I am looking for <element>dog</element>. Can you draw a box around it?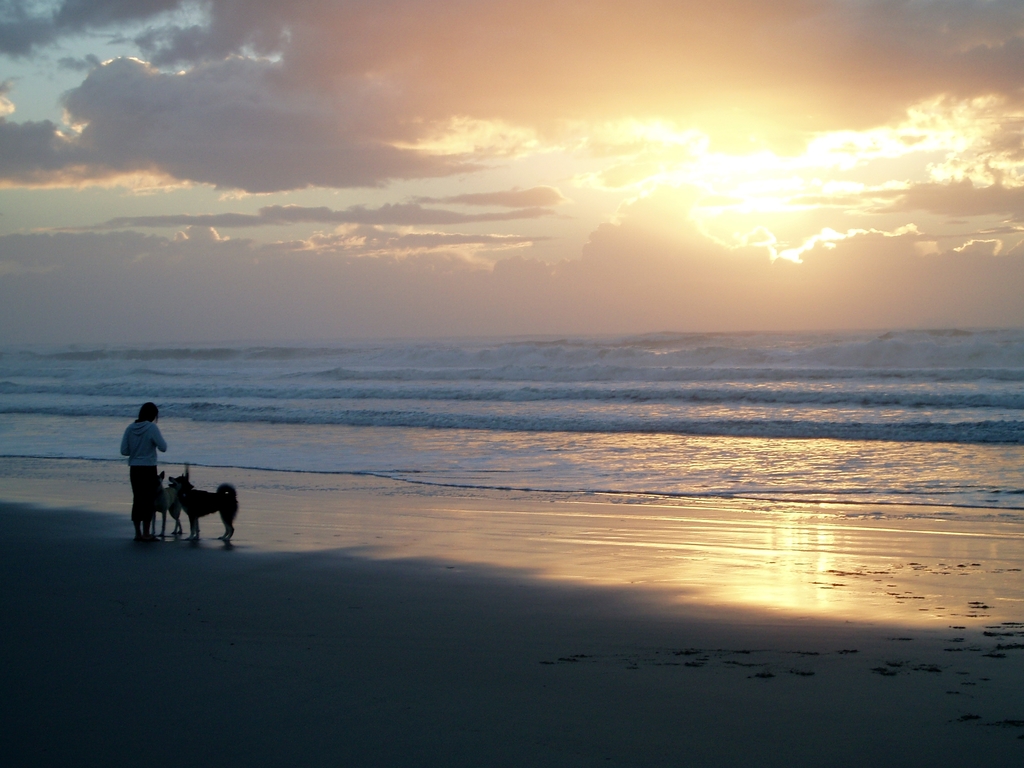
Sure, the bounding box is crop(170, 471, 239, 543).
